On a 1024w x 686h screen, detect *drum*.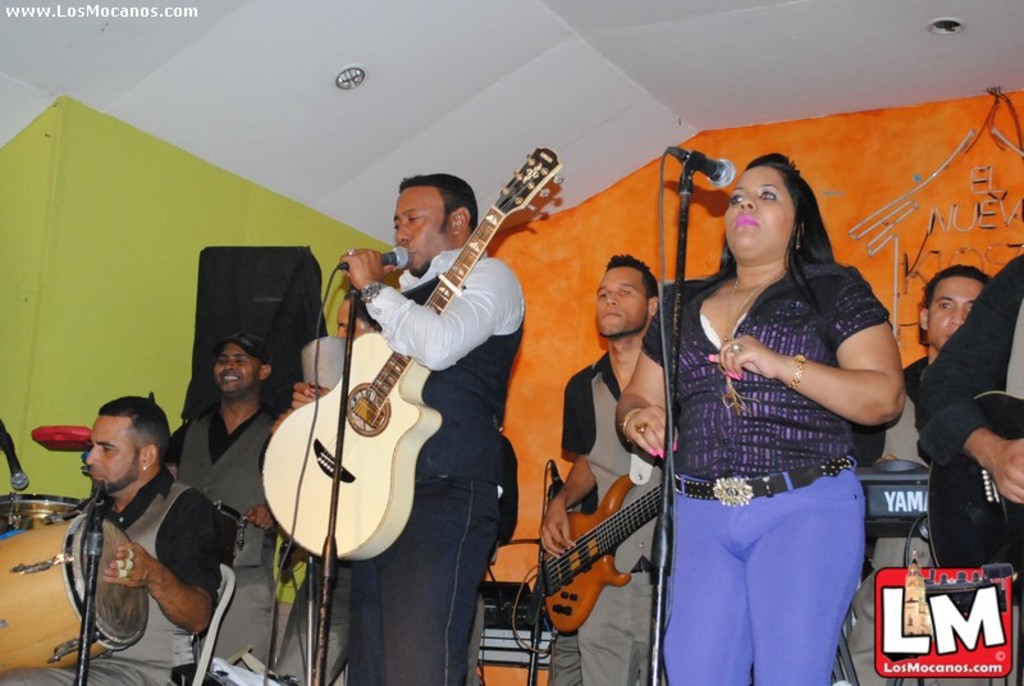
(left=0, top=495, right=86, bottom=534).
